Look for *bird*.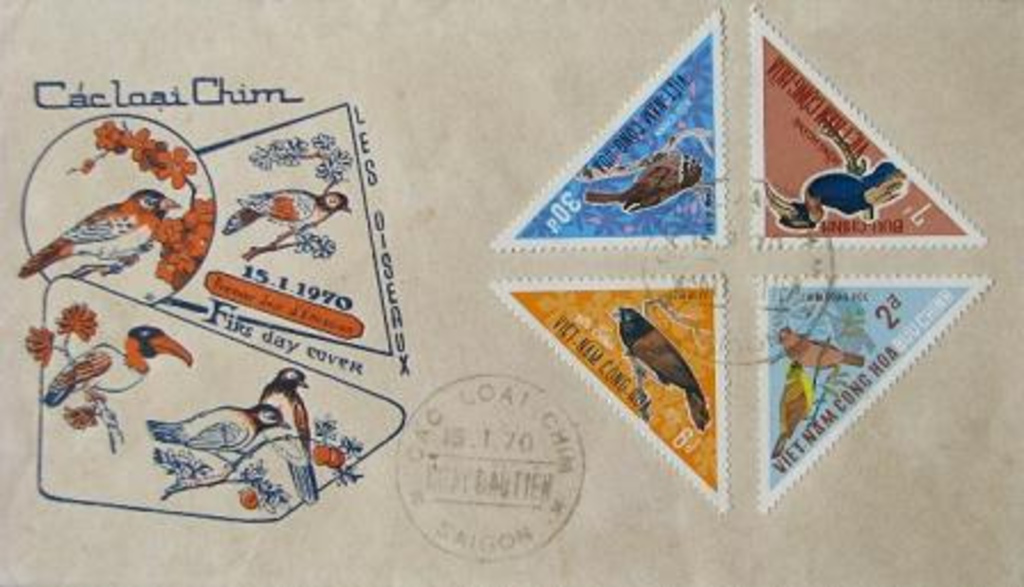
Found: (x1=146, y1=400, x2=295, y2=466).
